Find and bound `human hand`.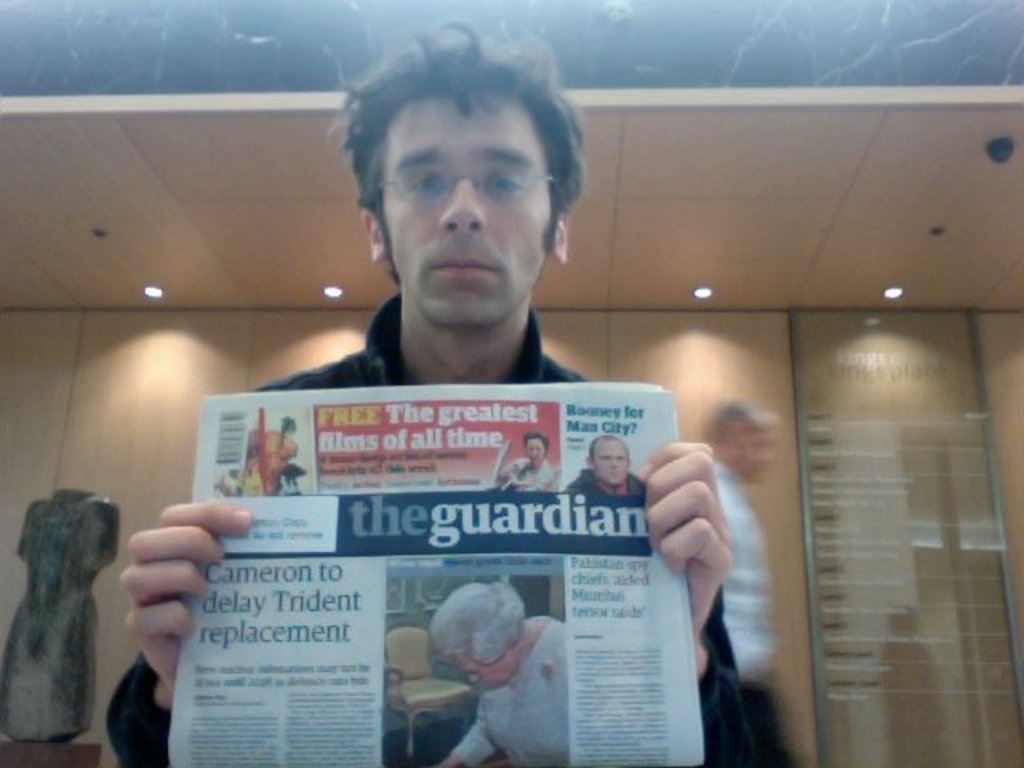
Bound: 632/432/750/610.
